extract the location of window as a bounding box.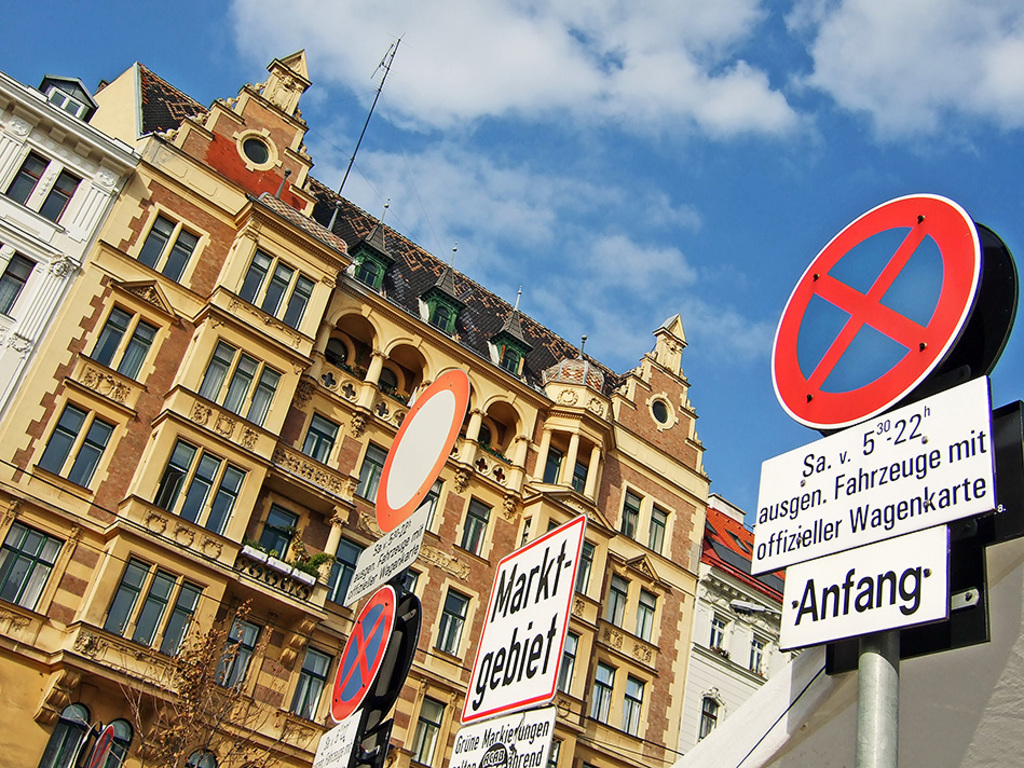
left=586, top=663, right=612, bottom=722.
